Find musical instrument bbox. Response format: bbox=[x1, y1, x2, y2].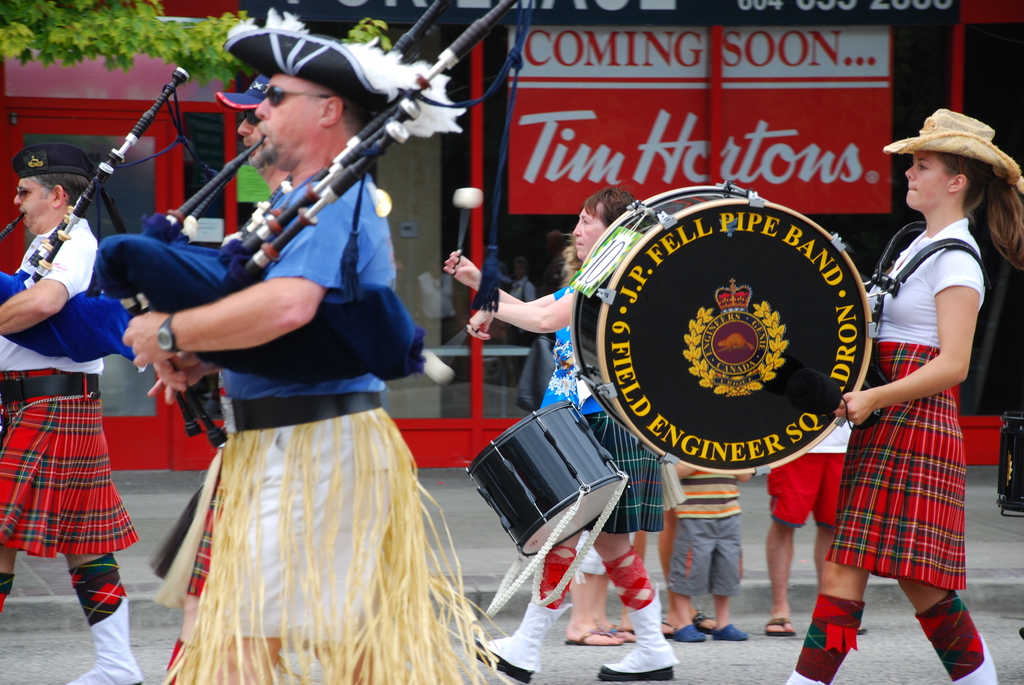
bbox=[15, 62, 227, 311].
